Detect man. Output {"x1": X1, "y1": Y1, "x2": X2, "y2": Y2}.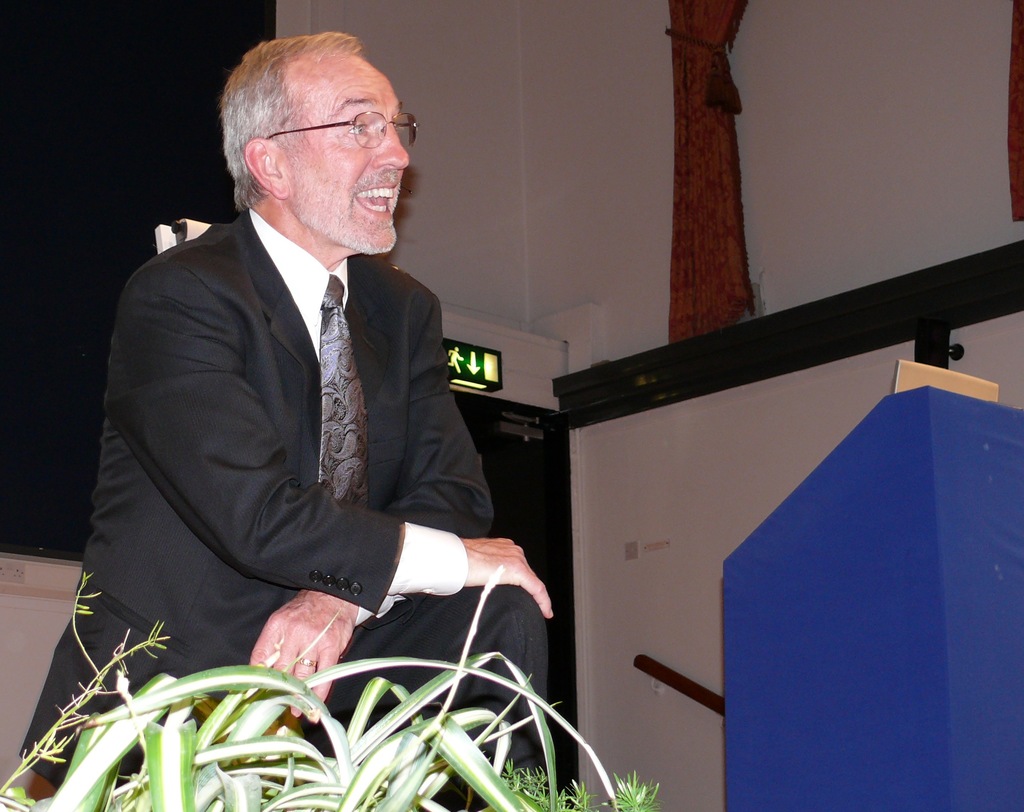
{"x1": 82, "y1": 42, "x2": 511, "y2": 770}.
